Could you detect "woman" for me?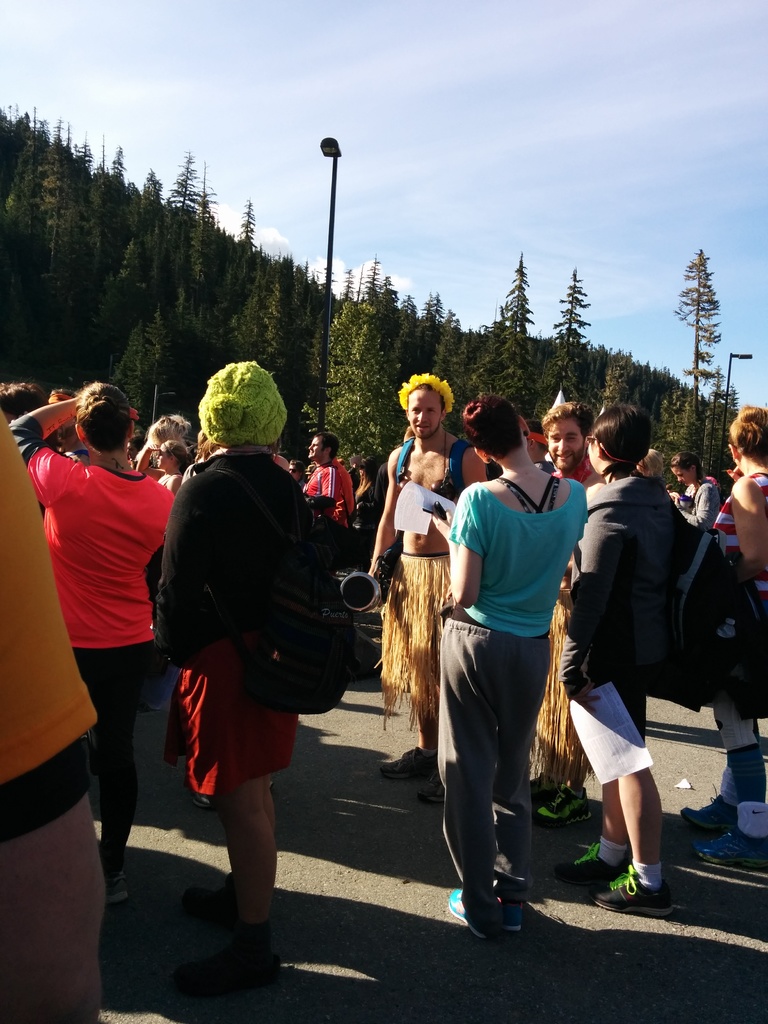
Detection result: box(678, 404, 767, 841).
